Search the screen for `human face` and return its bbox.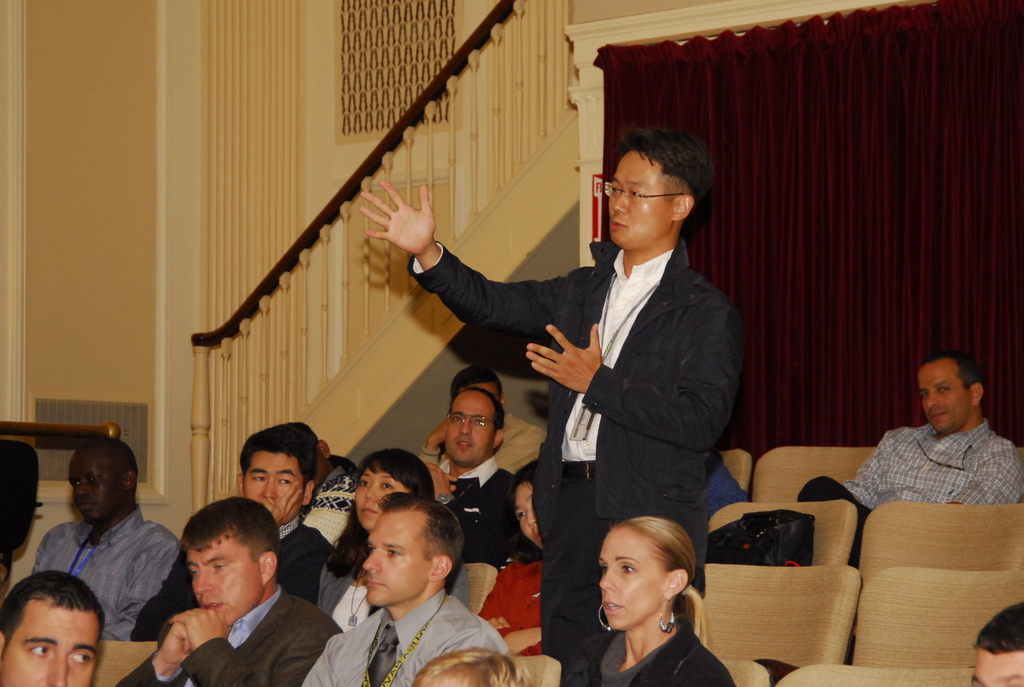
Found: [246, 448, 303, 517].
